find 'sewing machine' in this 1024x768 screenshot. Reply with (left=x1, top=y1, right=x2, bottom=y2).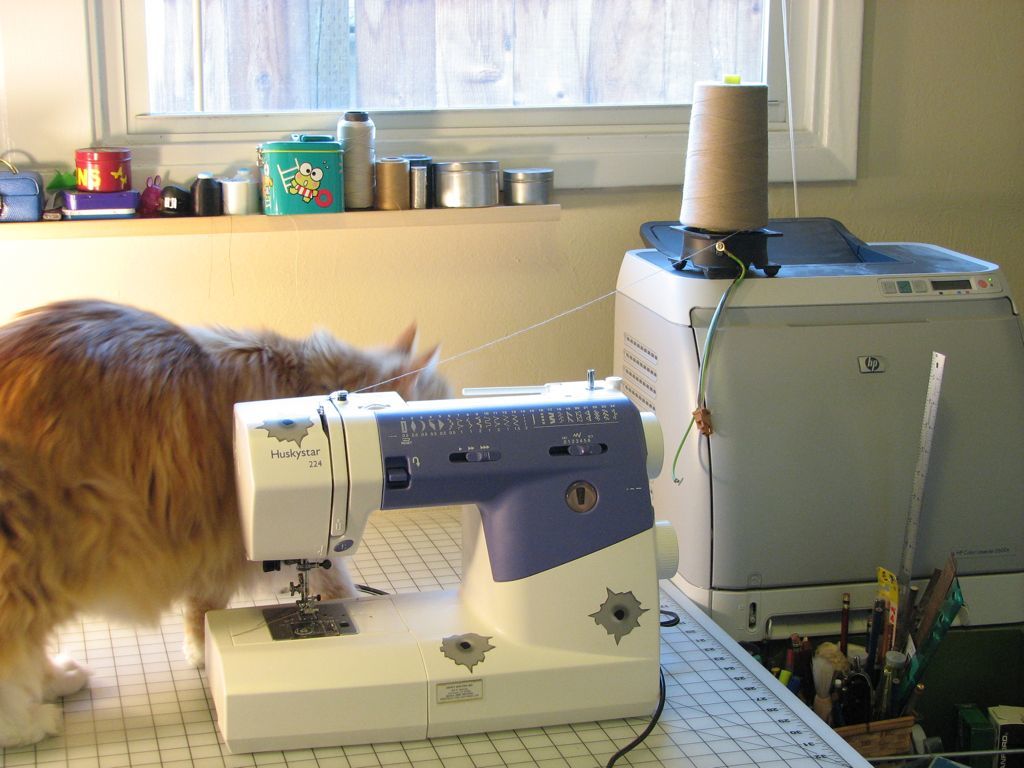
(left=202, top=375, right=680, bottom=736).
